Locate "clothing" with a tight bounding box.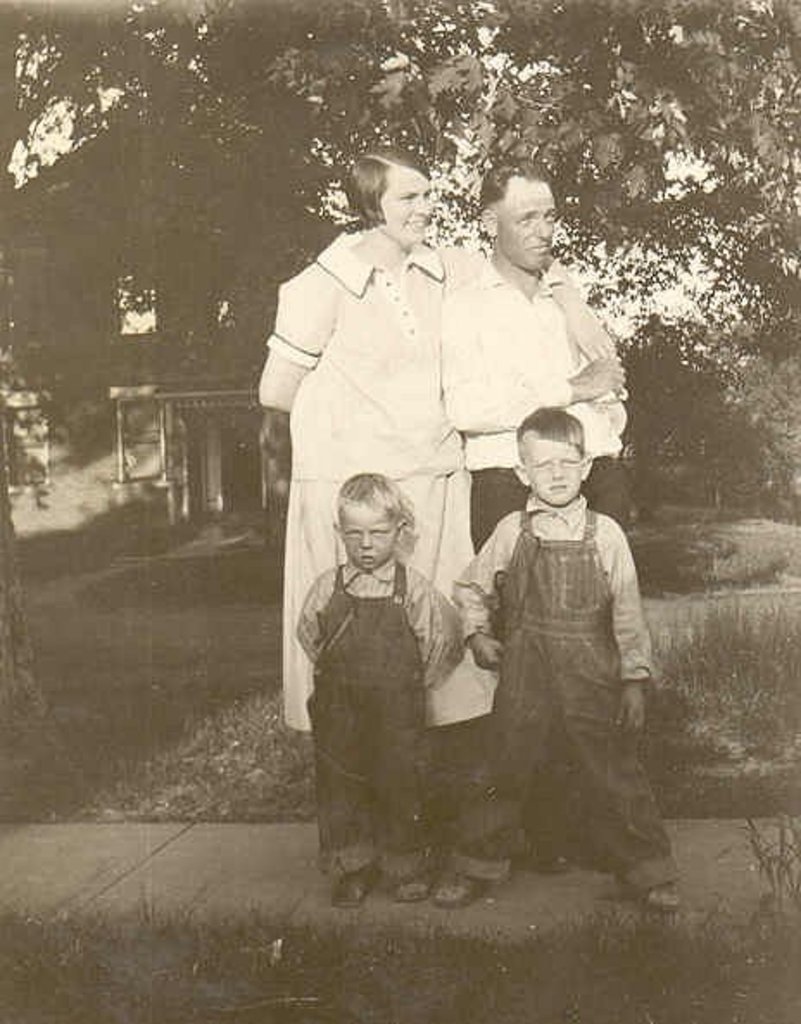
(268,228,573,734).
